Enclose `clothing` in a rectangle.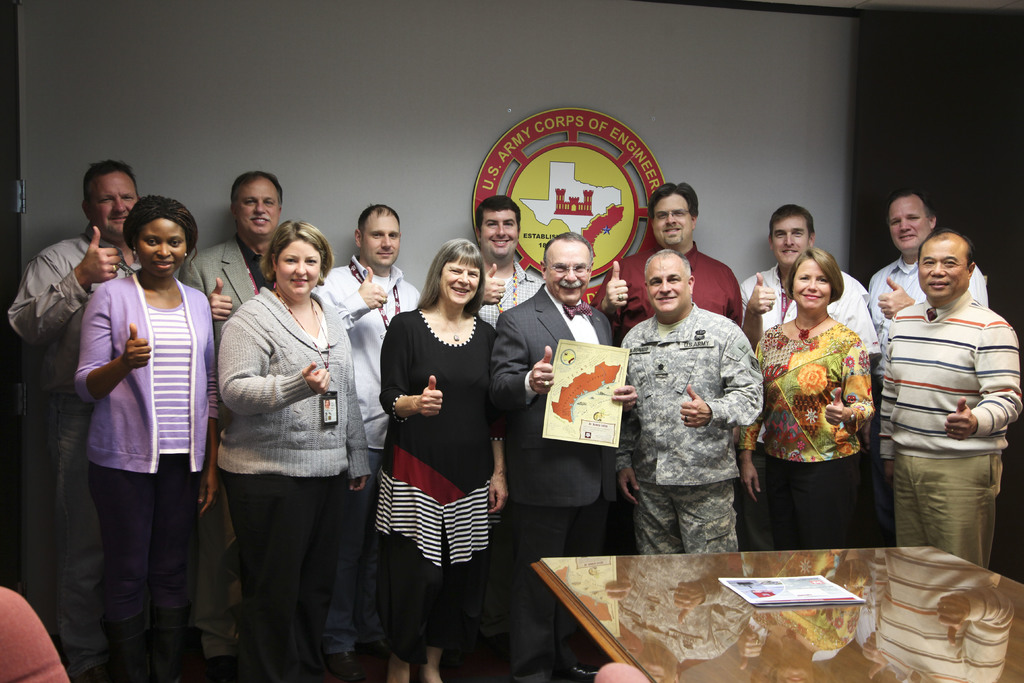
{"left": 191, "top": 245, "right": 260, "bottom": 379}.
